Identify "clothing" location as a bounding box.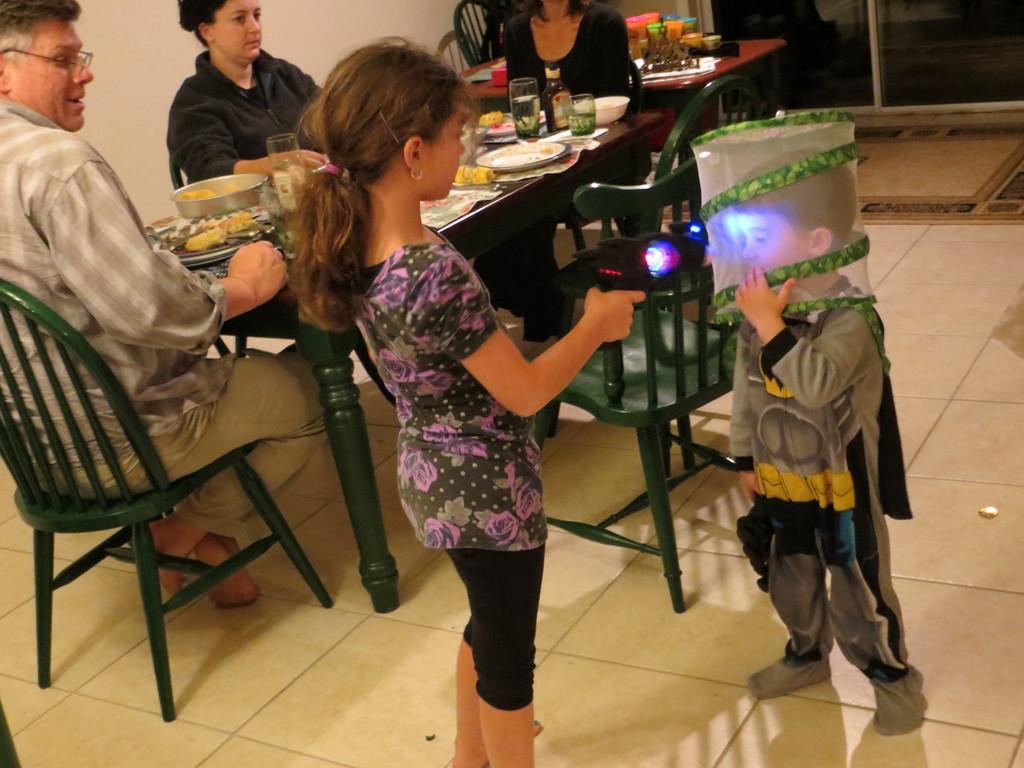
rect(470, 1, 633, 341).
